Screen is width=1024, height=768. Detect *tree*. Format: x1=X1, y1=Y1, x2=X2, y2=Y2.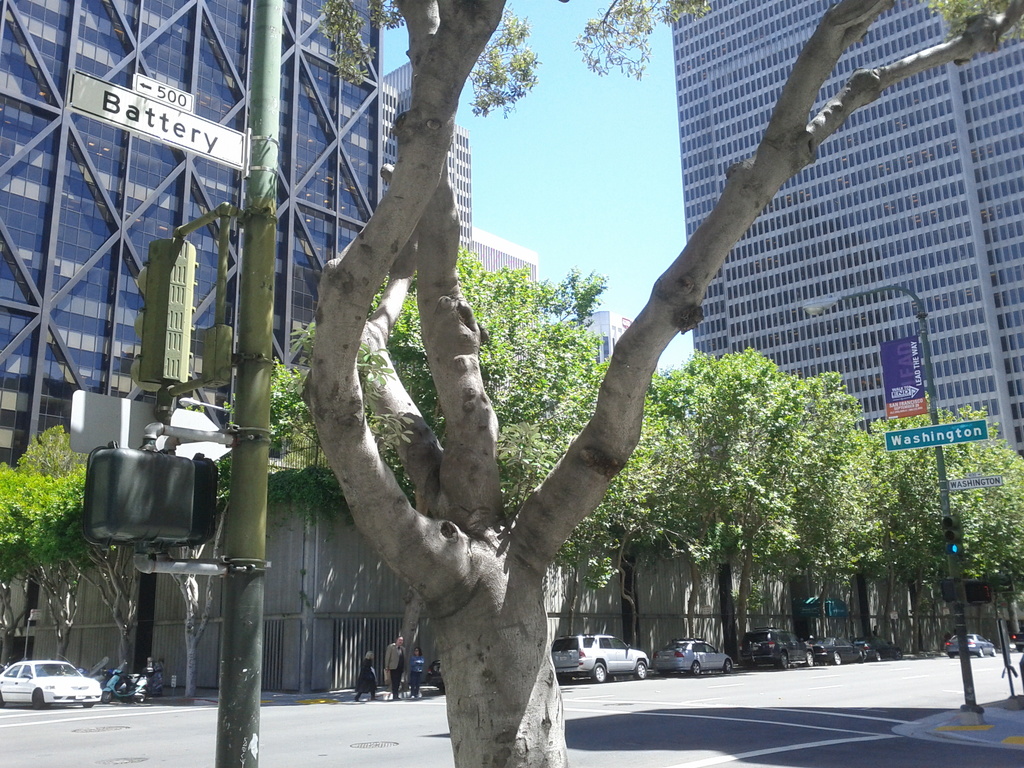
x1=661, y1=346, x2=797, y2=662.
